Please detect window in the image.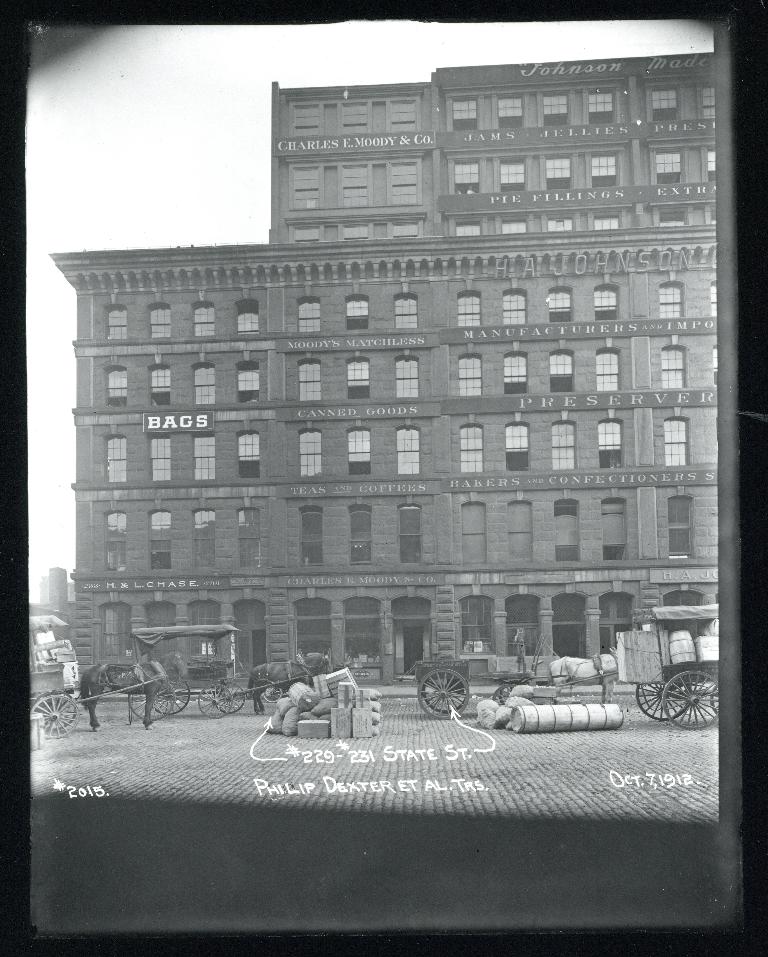
{"left": 196, "top": 302, "right": 213, "bottom": 336}.
